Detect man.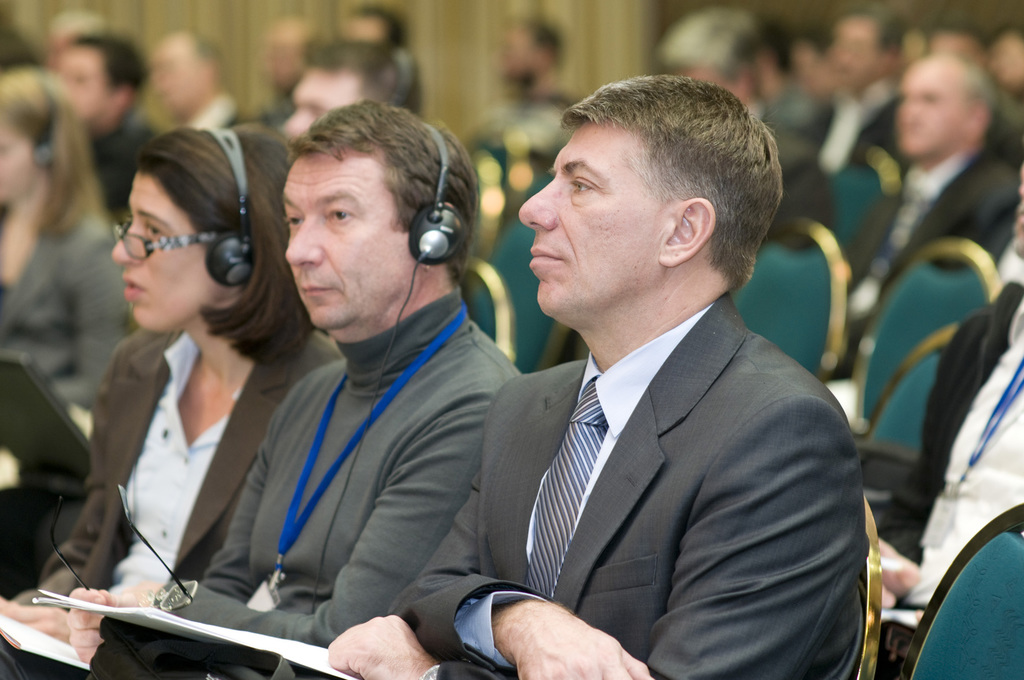
Detected at (0, 0, 49, 76).
